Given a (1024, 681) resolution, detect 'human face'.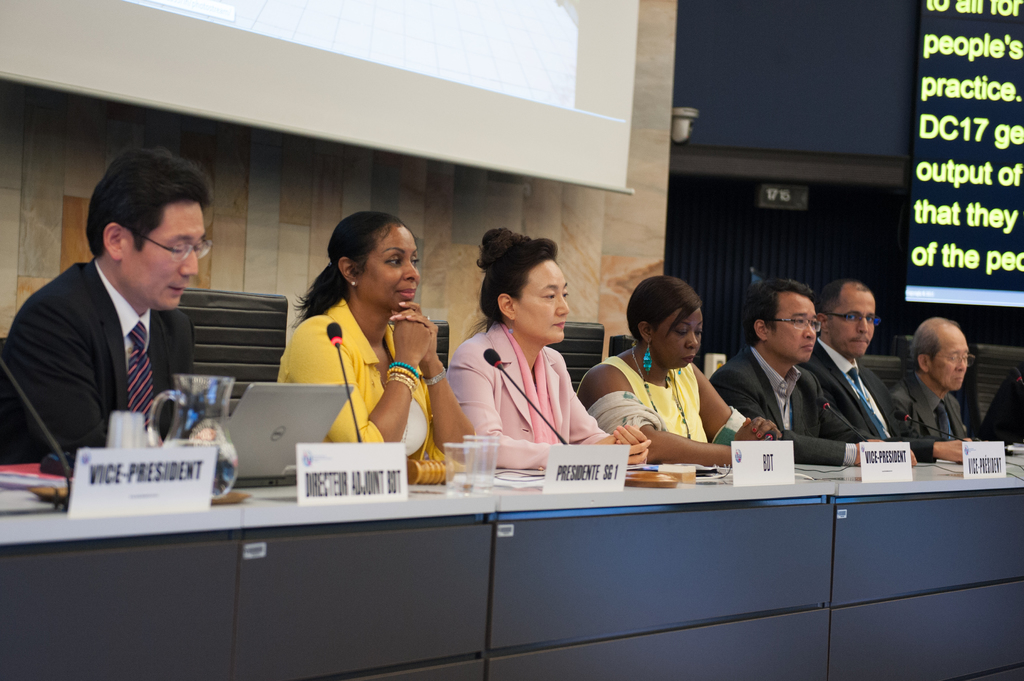
Rect(648, 311, 703, 367).
